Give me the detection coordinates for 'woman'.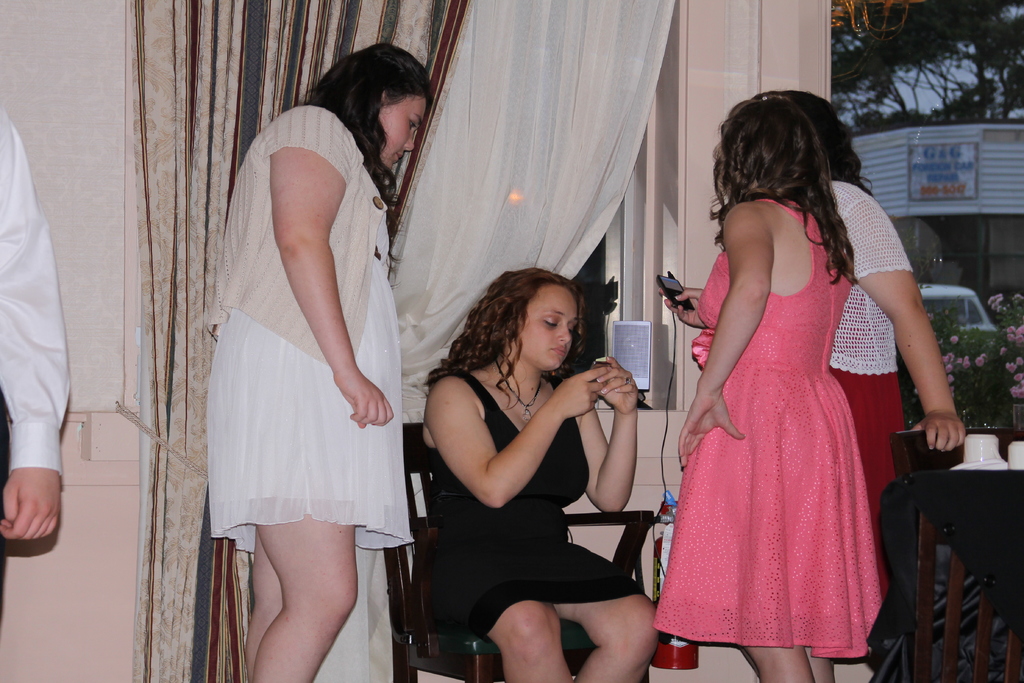
(left=202, top=44, right=436, bottom=682).
